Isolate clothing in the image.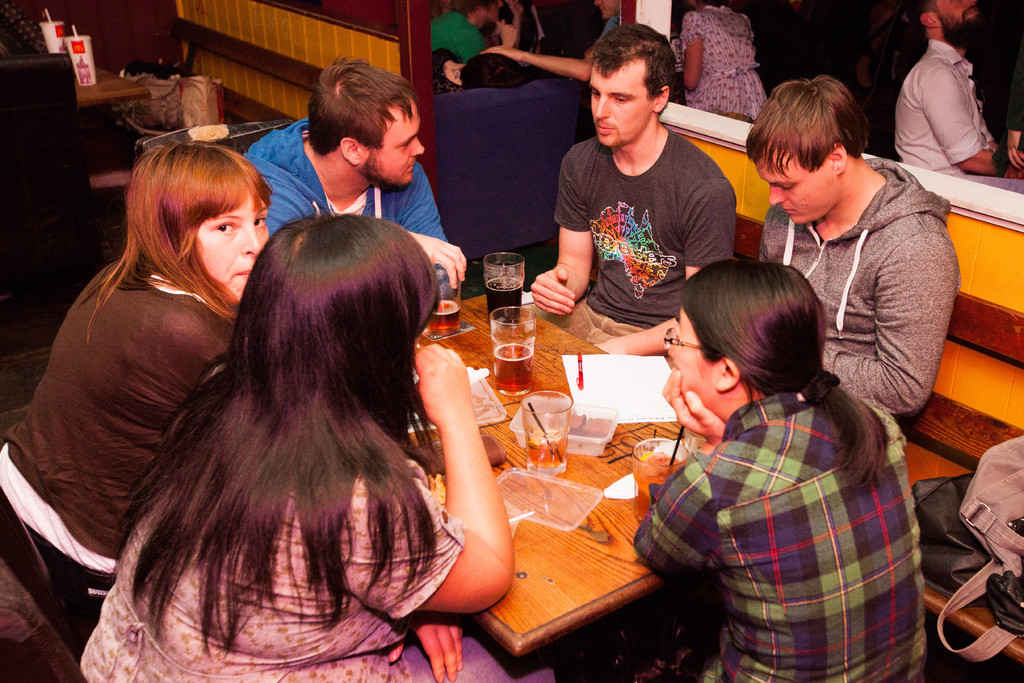
Isolated region: 632:372:937:682.
